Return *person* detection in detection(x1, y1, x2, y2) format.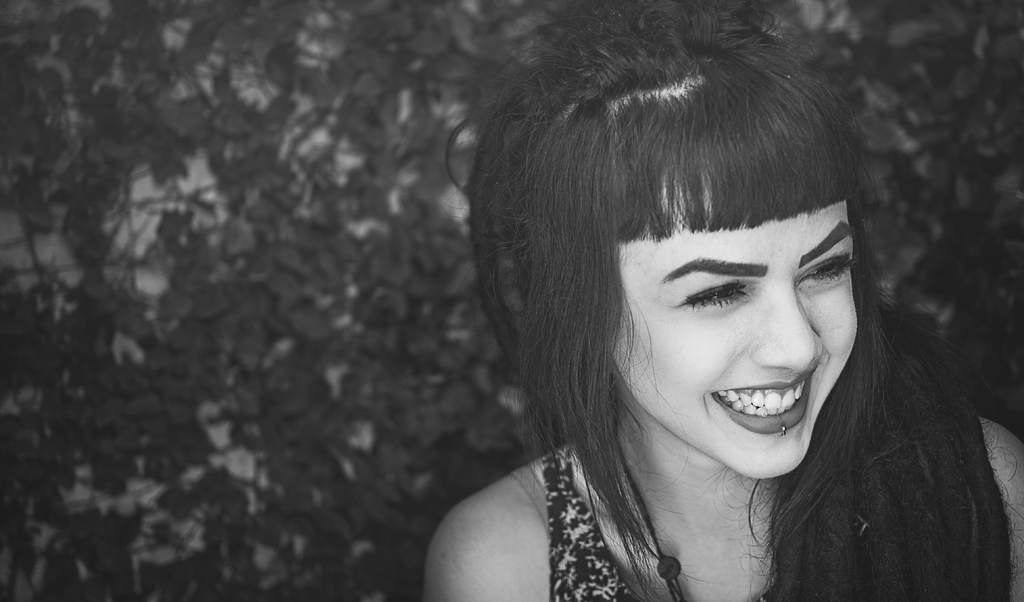
detection(383, 25, 964, 601).
